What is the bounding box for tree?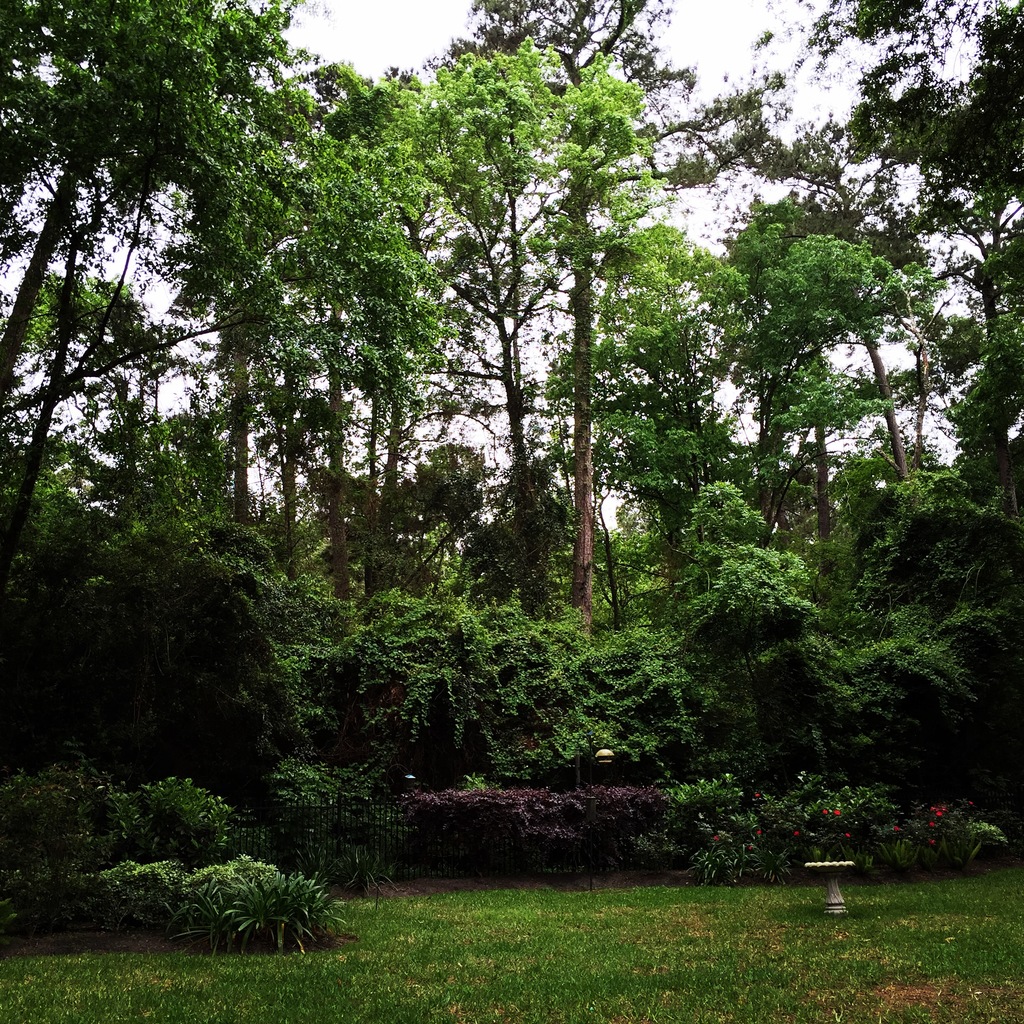
[left=345, top=0, right=567, bottom=620].
